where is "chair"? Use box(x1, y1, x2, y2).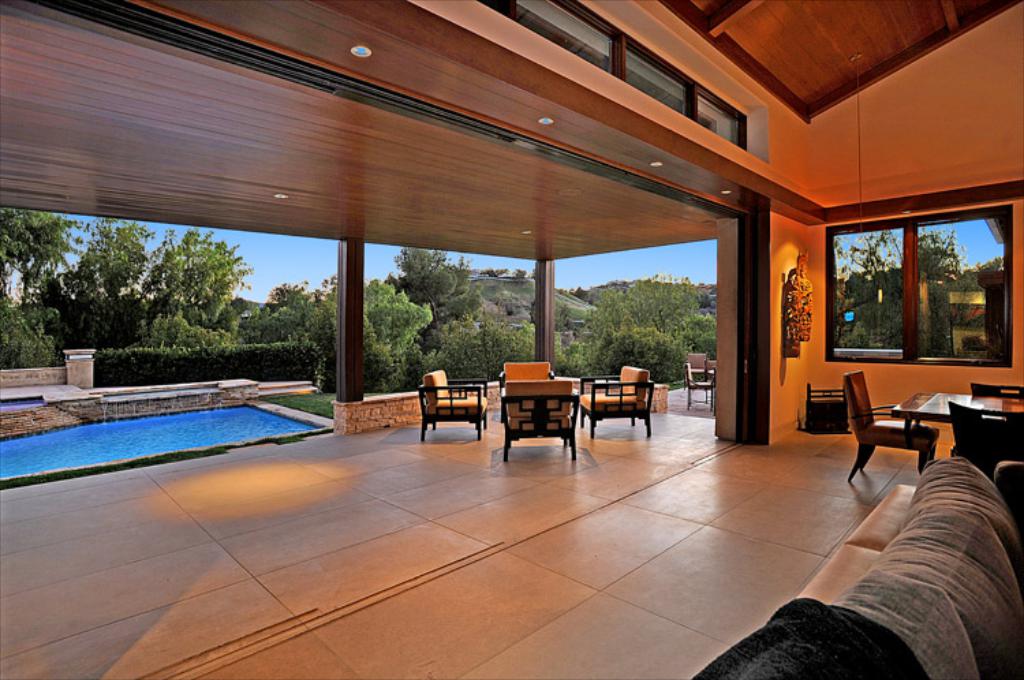
box(575, 365, 653, 437).
